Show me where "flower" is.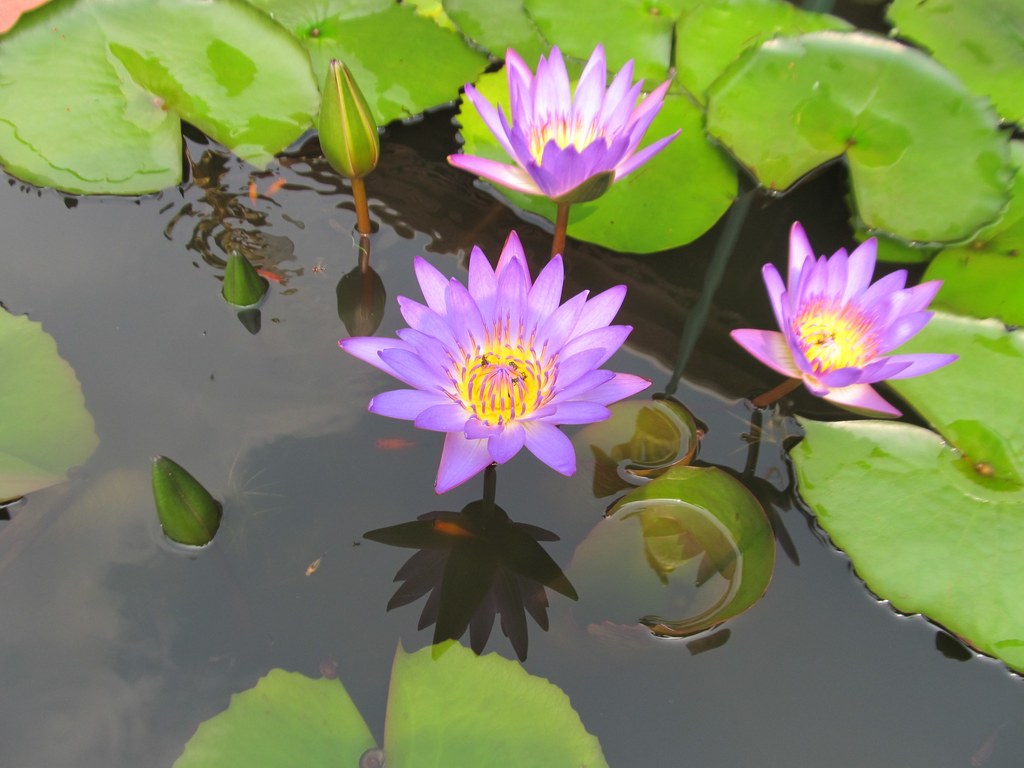
"flower" is at box=[726, 217, 957, 413].
